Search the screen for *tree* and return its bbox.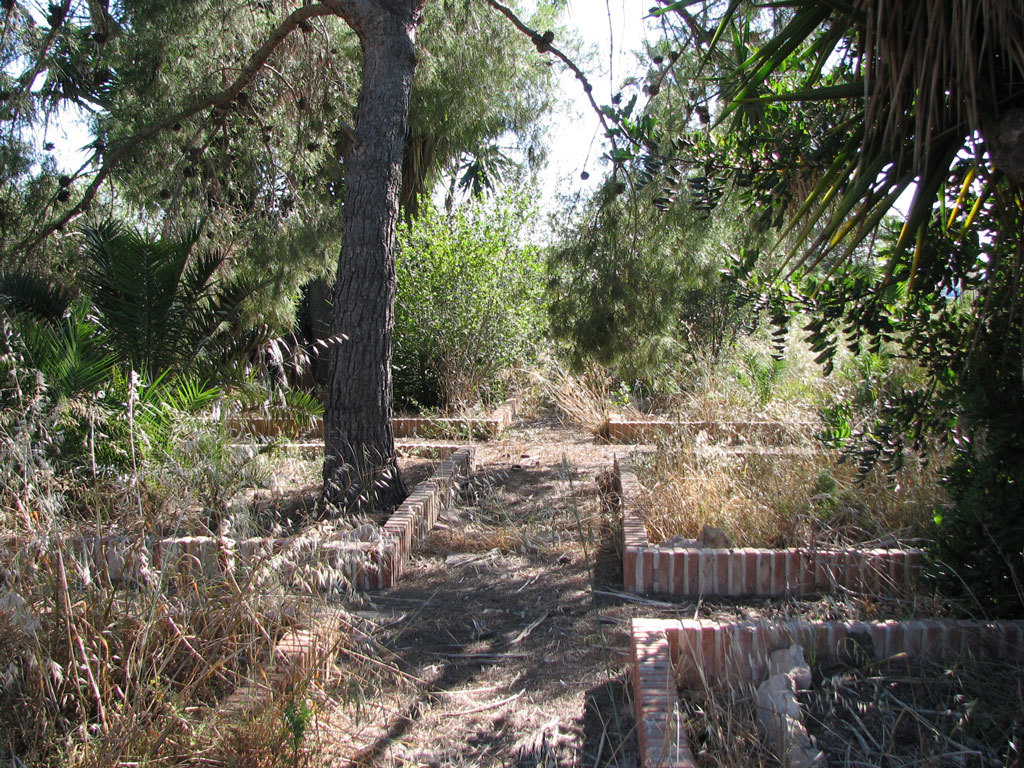
Found: [705,0,1023,309].
